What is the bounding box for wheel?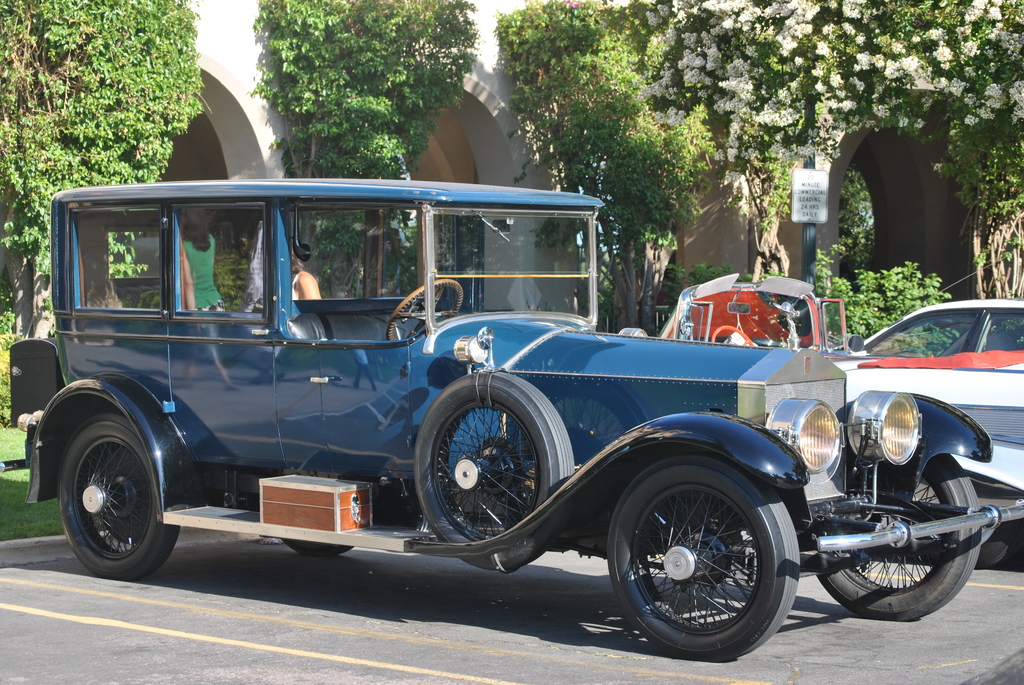
box=[410, 370, 572, 546].
